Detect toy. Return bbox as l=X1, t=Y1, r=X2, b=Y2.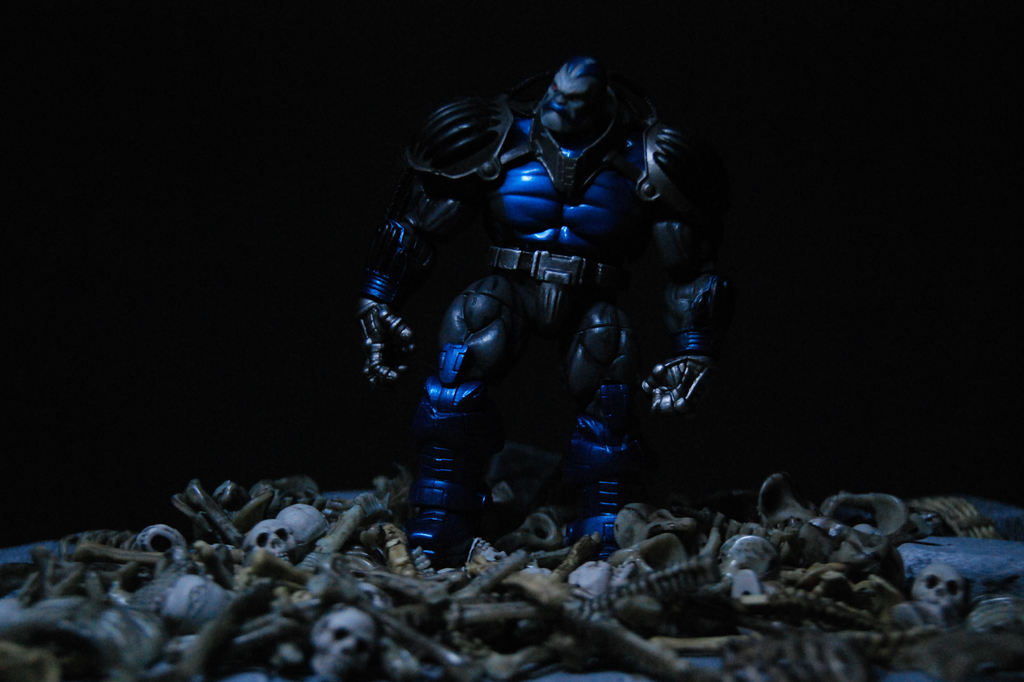
l=344, t=49, r=740, b=582.
